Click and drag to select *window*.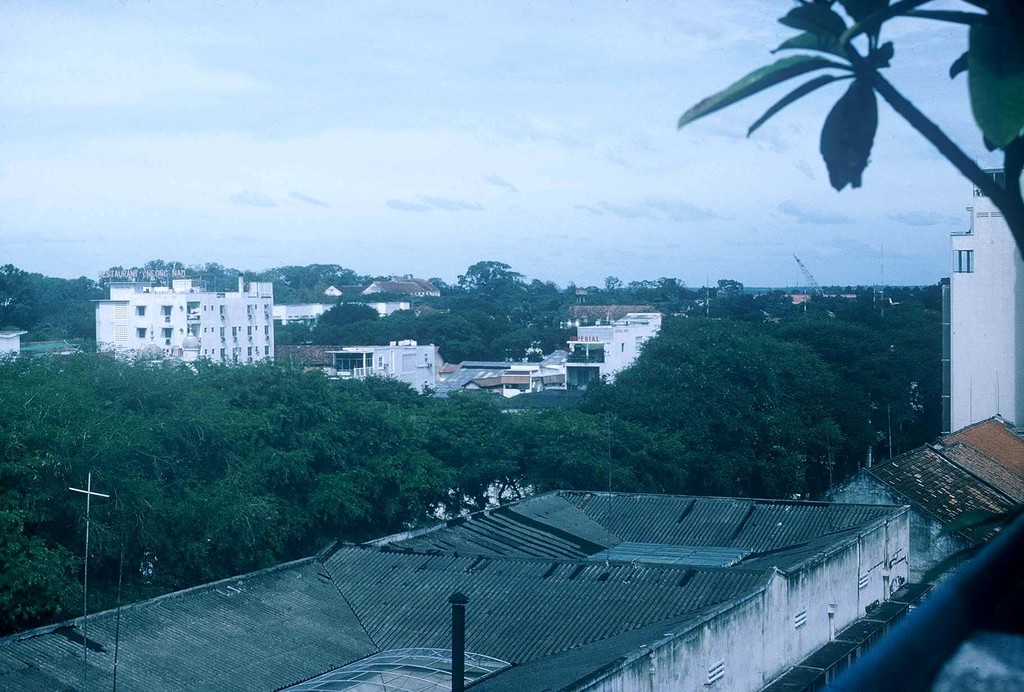
Selection: locate(265, 326, 269, 335).
